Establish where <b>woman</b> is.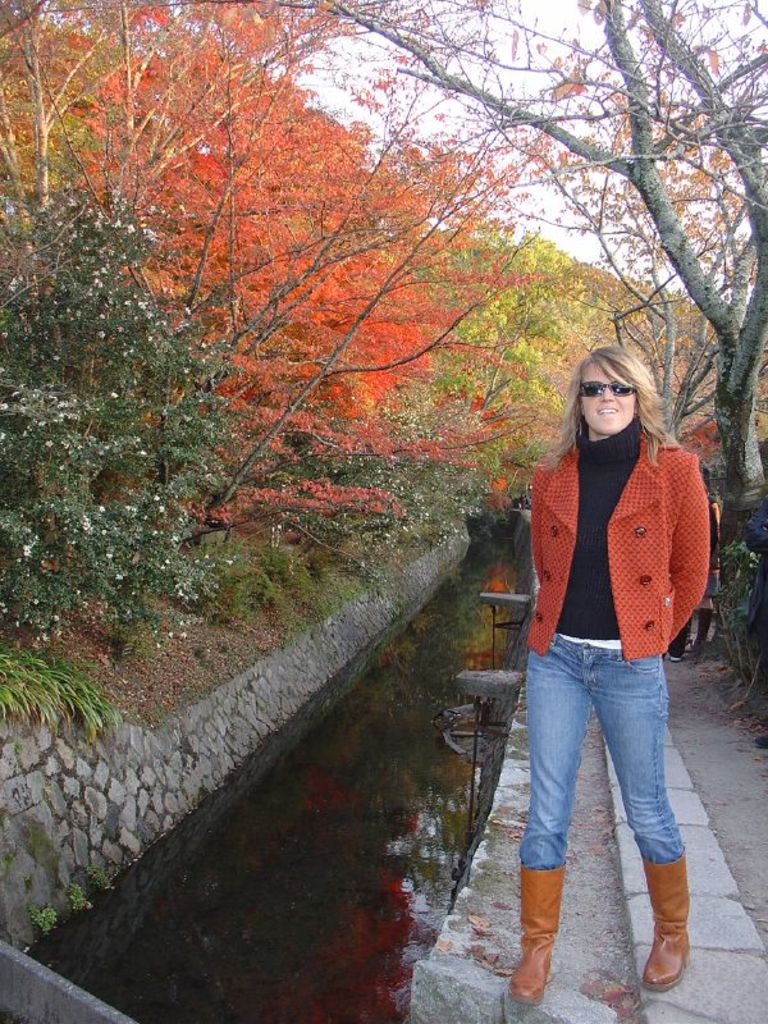
Established at bbox=(492, 330, 726, 966).
